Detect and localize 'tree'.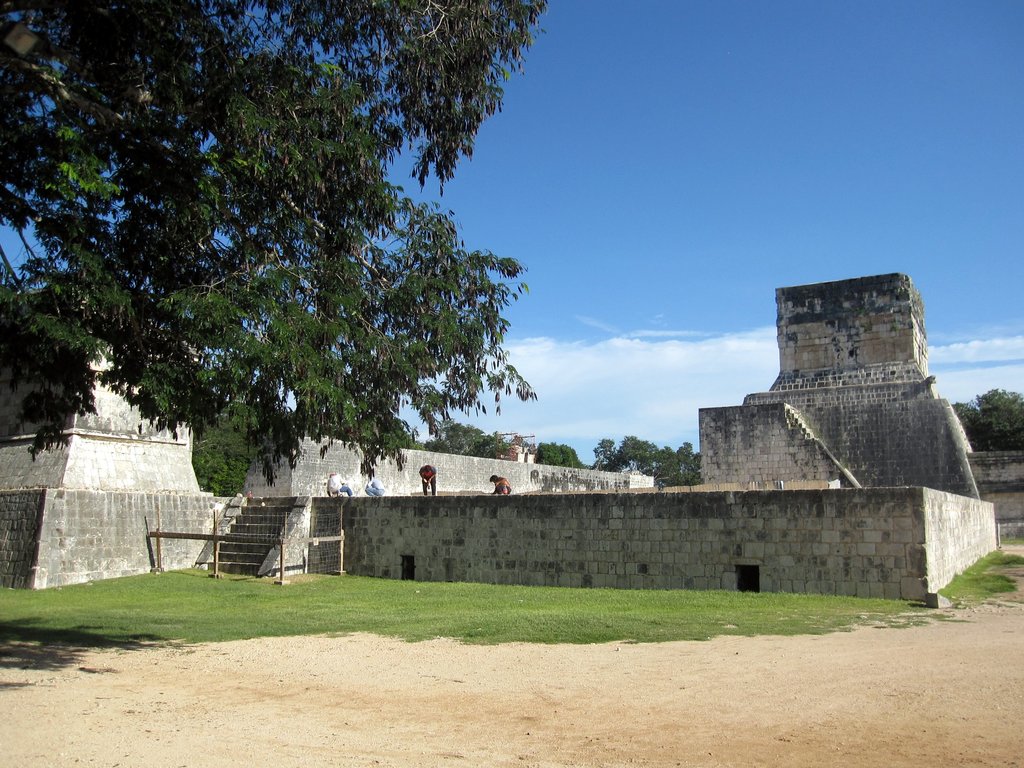
Localized at left=0, top=0, right=554, bottom=480.
